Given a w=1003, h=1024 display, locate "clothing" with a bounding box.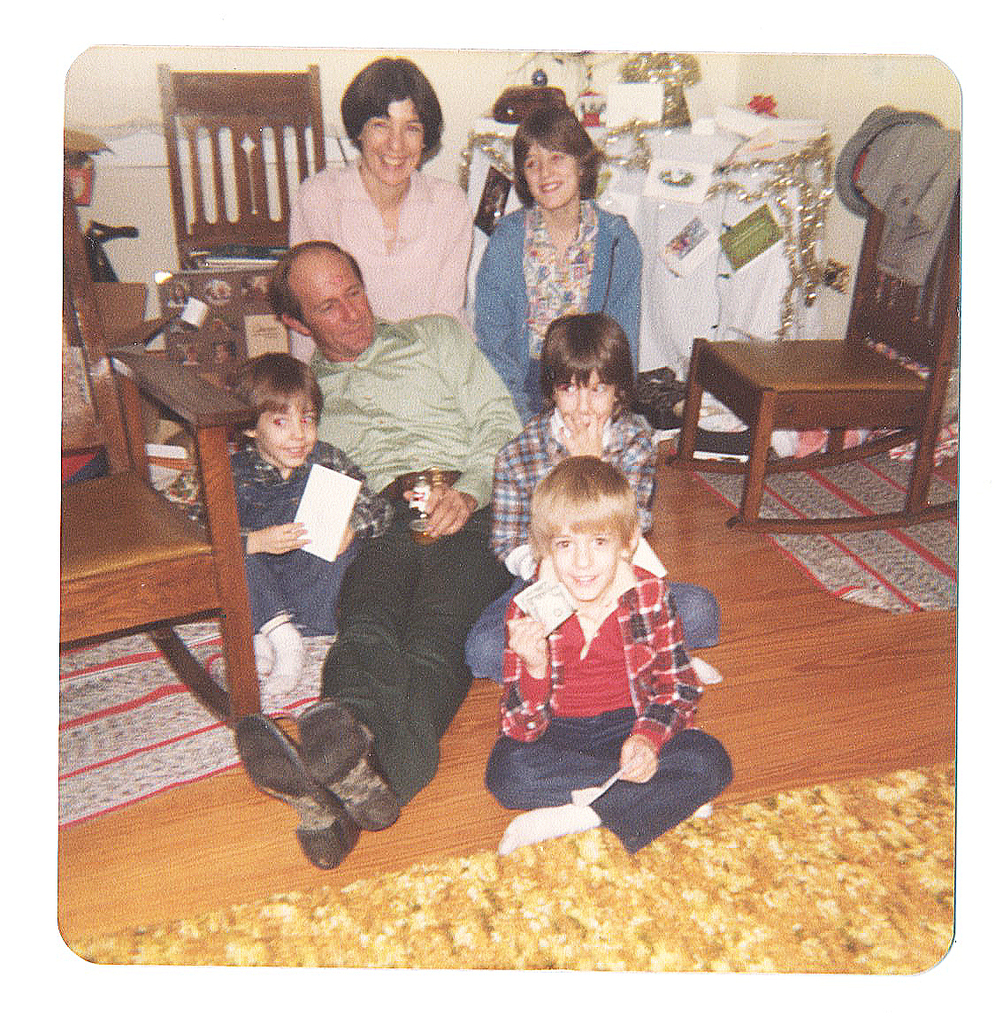
Located: <box>226,439,393,633</box>.
